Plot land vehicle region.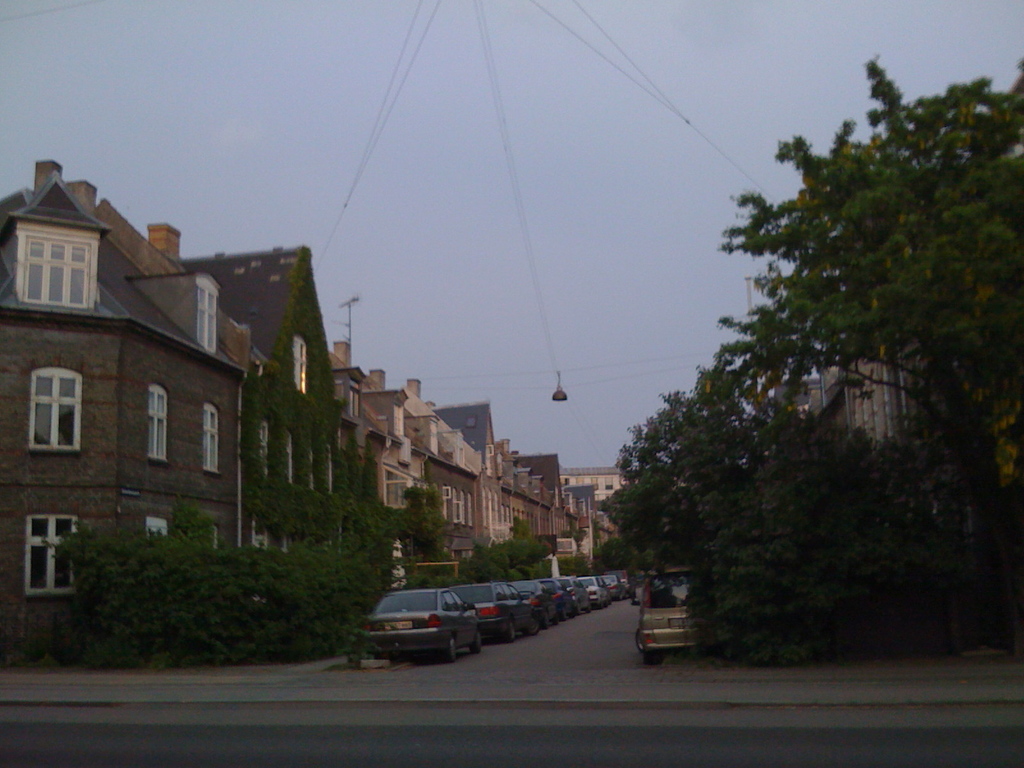
Plotted at x1=609 y1=575 x2=616 y2=598.
